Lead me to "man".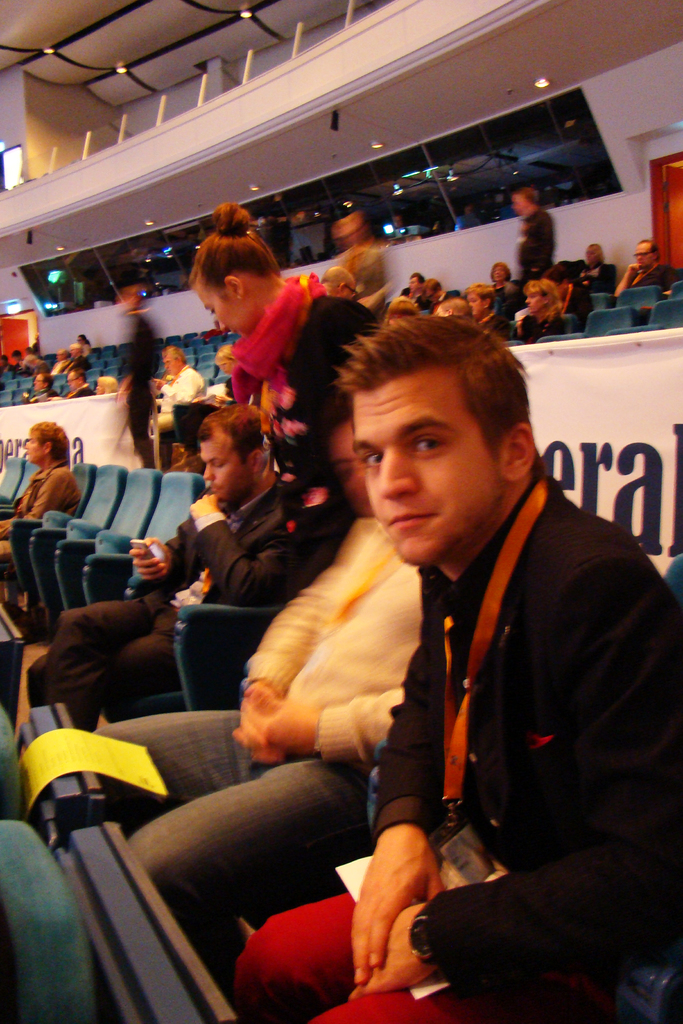
Lead to box(584, 237, 612, 279).
